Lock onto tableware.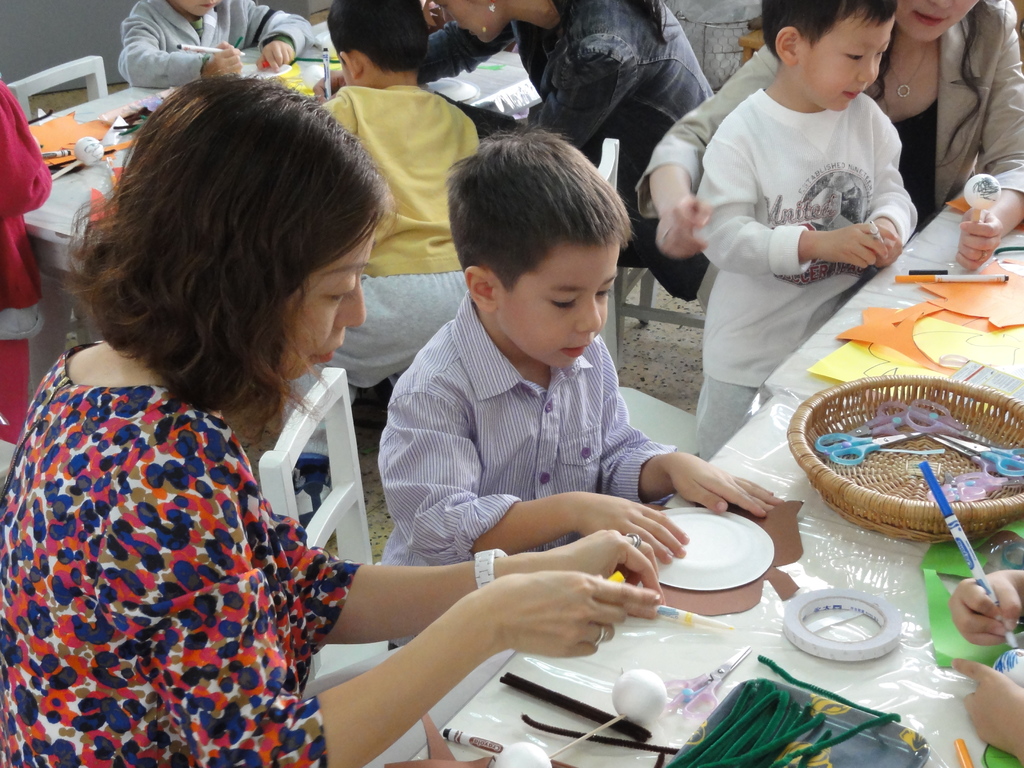
Locked: box=[779, 372, 1023, 542].
